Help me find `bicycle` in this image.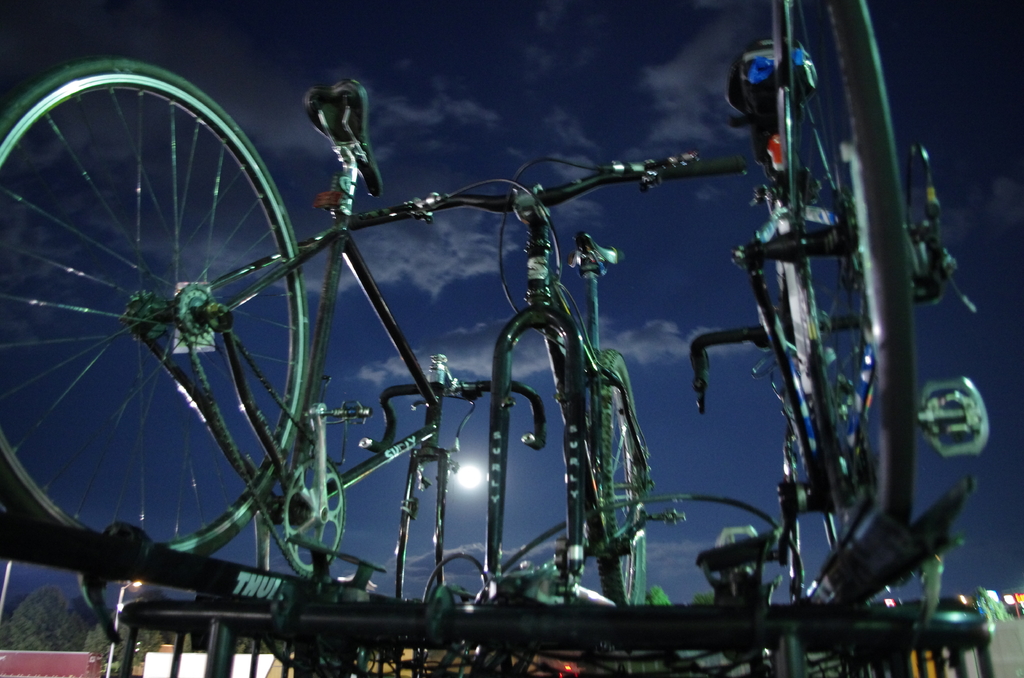
Found it: 673:0:984:626.
